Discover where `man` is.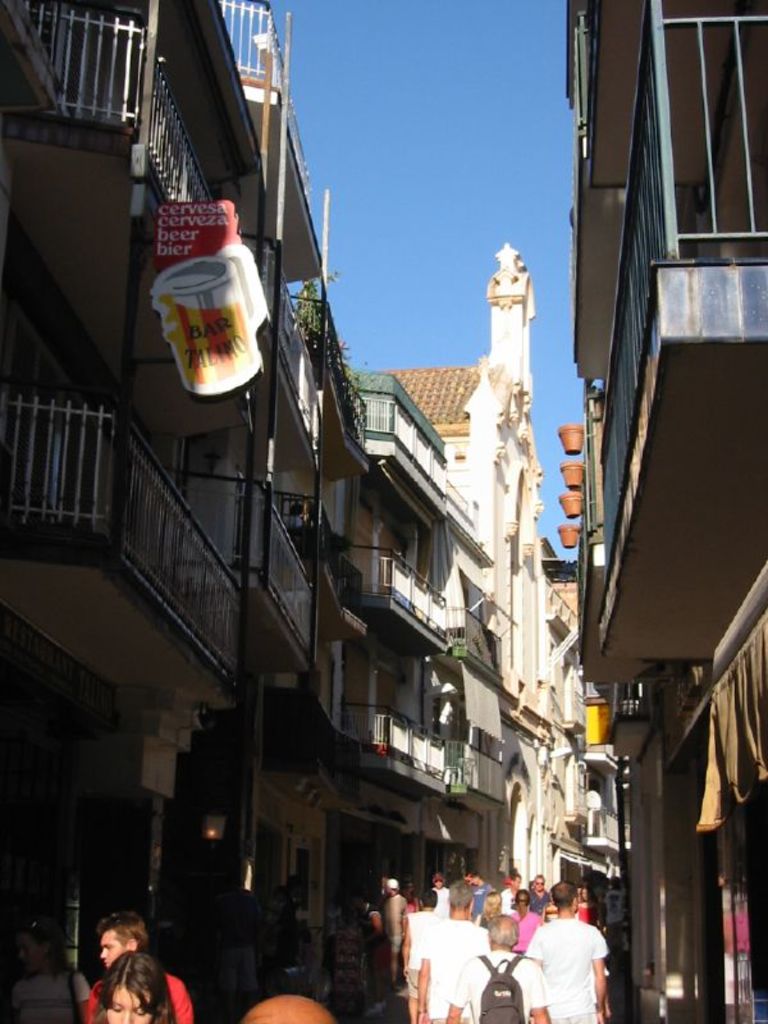
Discovered at bbox=(522, 888, 622, 1023).
